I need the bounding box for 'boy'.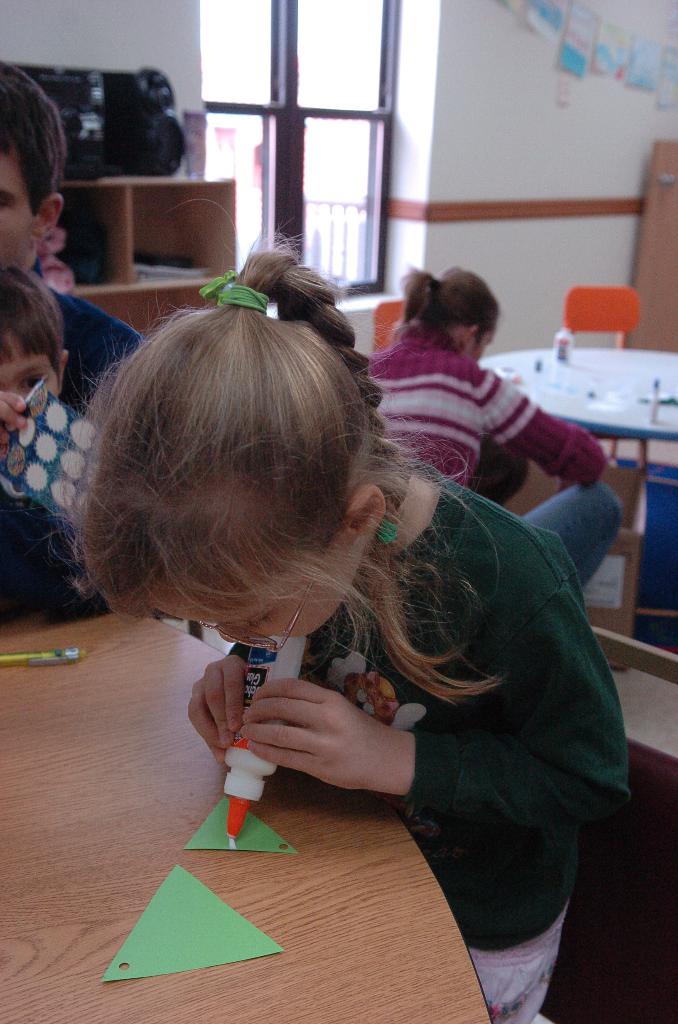
Here it is: detection(0, 60, 154, 417).
